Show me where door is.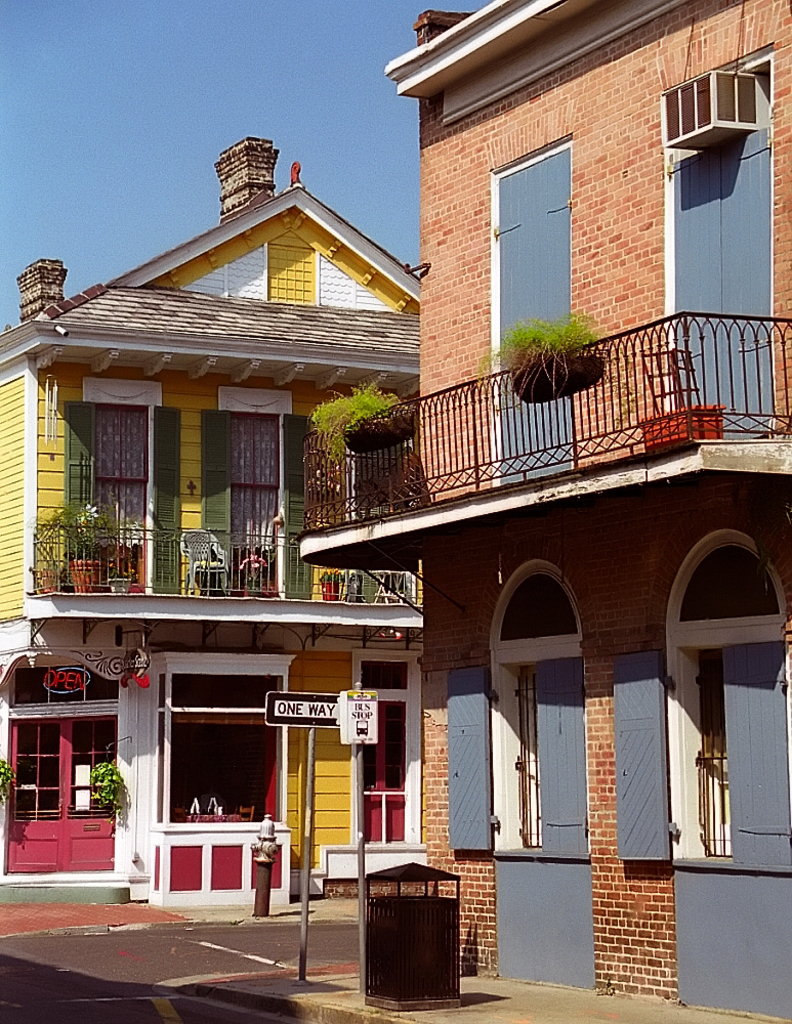
door is at (493,142,573,479).
